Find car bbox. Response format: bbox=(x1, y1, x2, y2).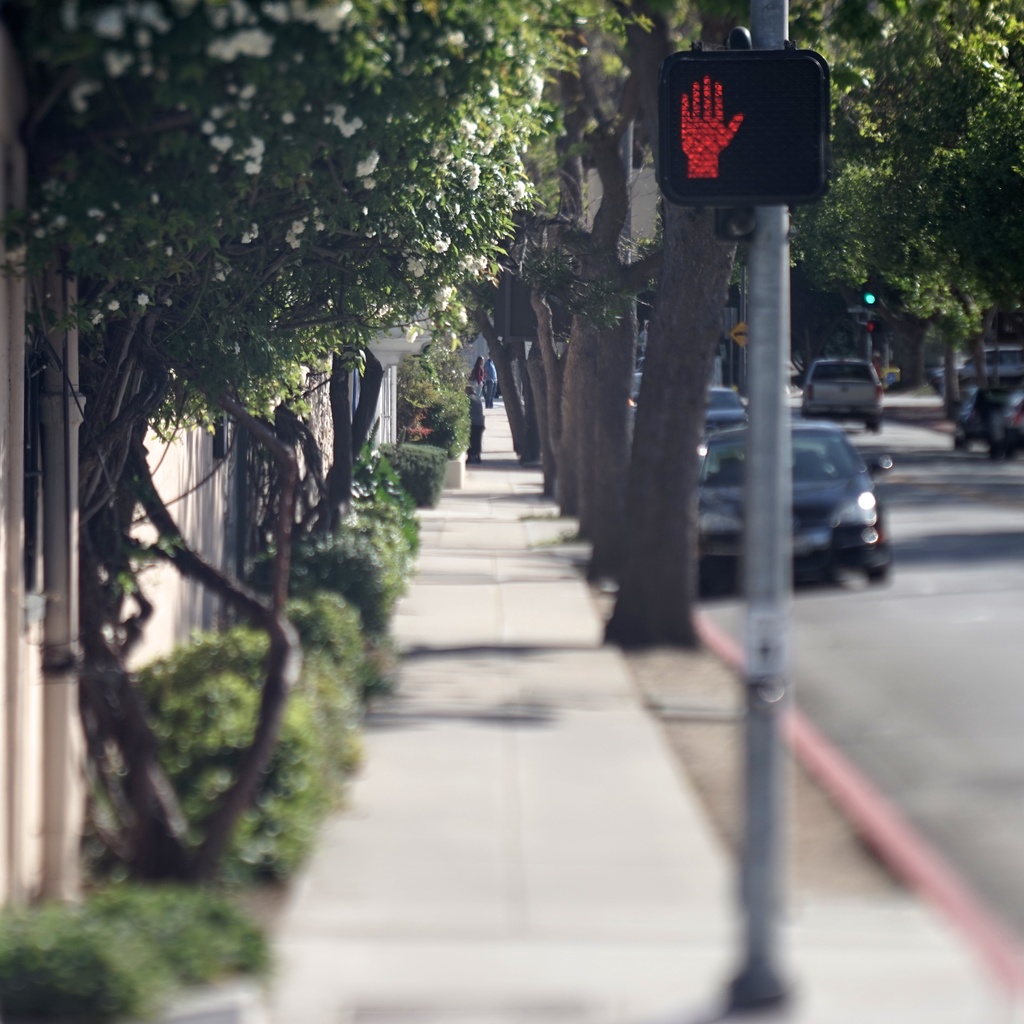
bbox=(625, 371, 647, 433).
